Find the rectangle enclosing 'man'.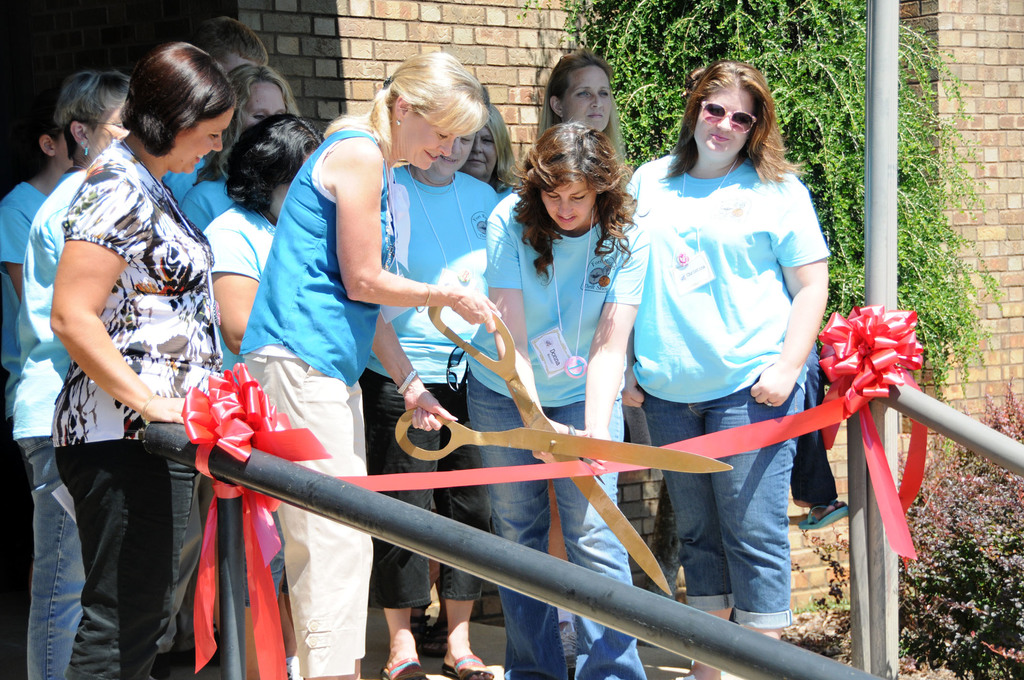
select_region(191, 15, 263, 74).
